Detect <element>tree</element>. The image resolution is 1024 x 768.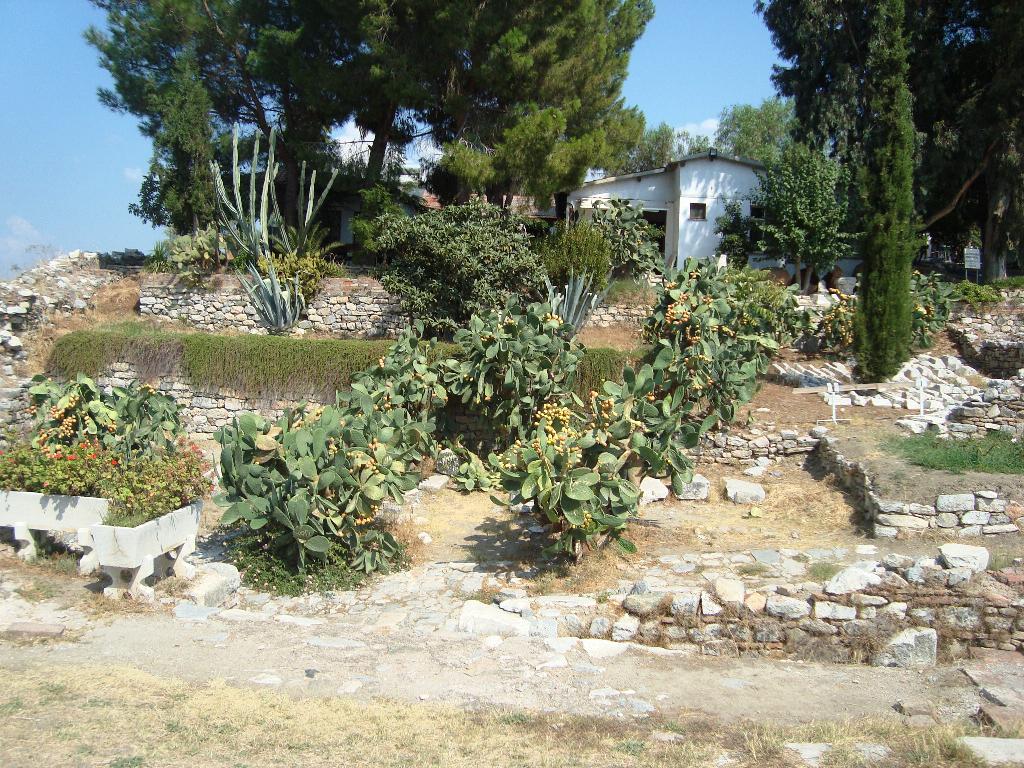
844:48:900:373.
